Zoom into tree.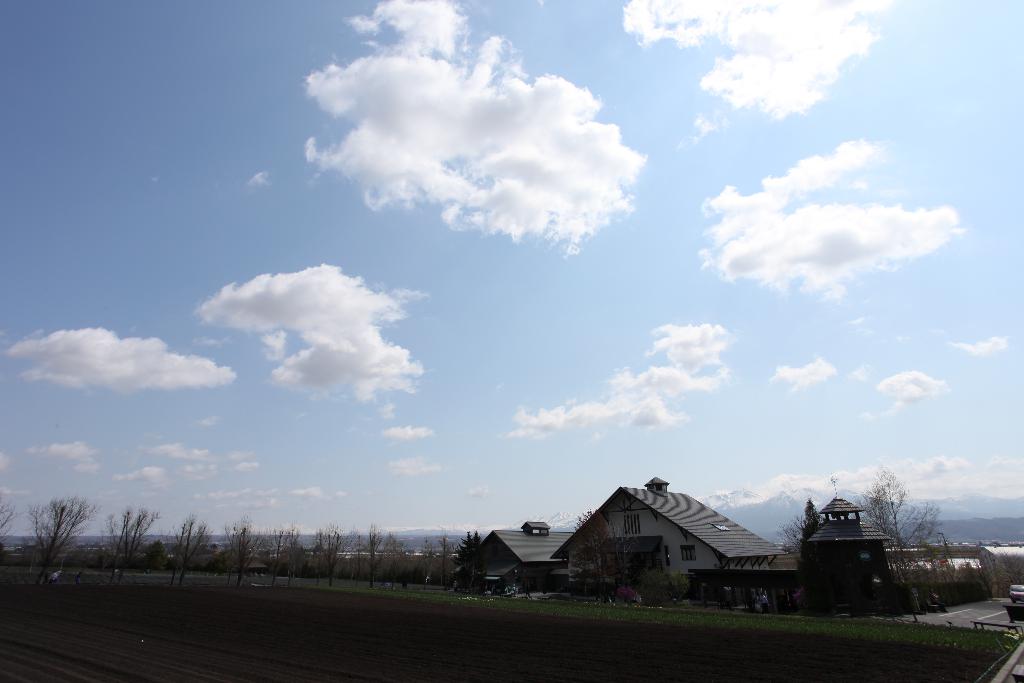
Zoom target: x1=229 y1=520 x2=264 y2=587.
